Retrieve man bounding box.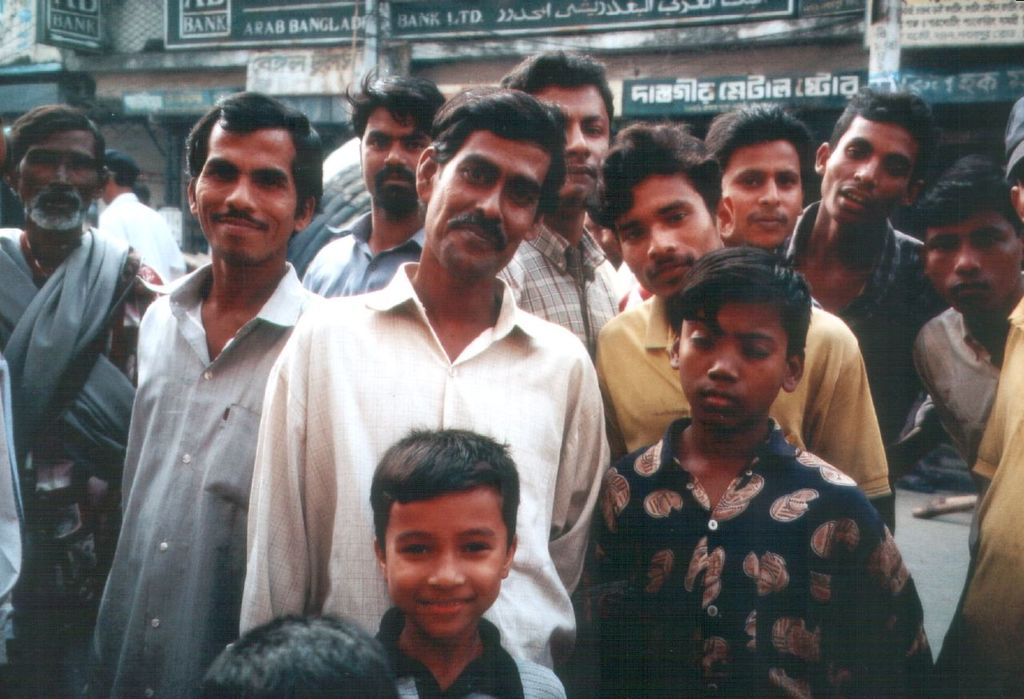
Bounding box: [x1=86, y1=100, x2=355, y2=677].
